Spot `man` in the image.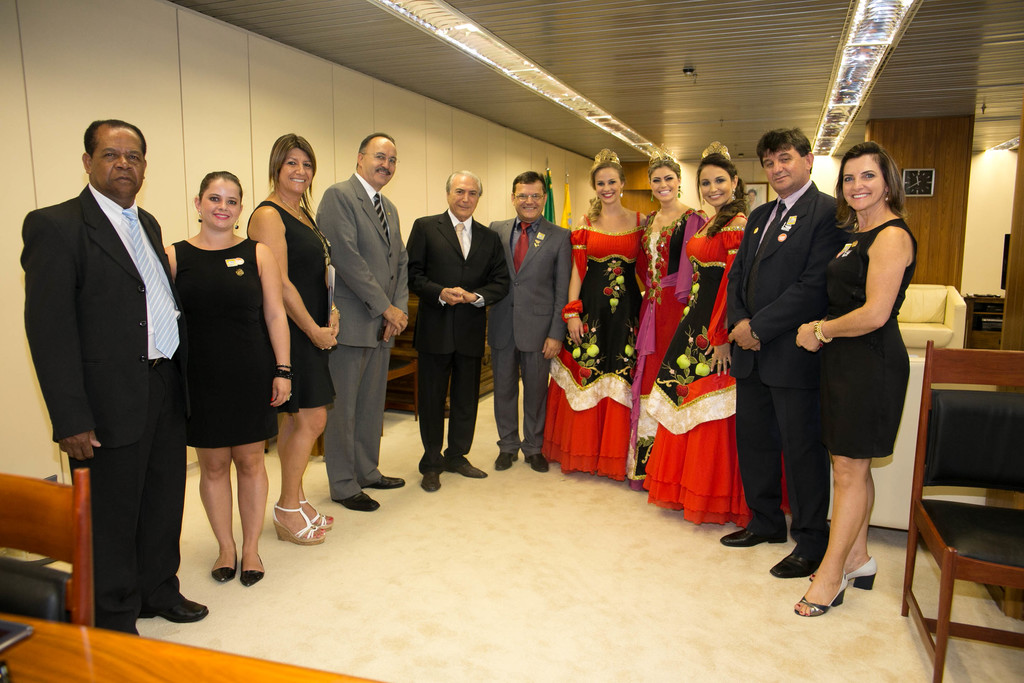
`man` found at bbox(721, 126, 857, 578).
